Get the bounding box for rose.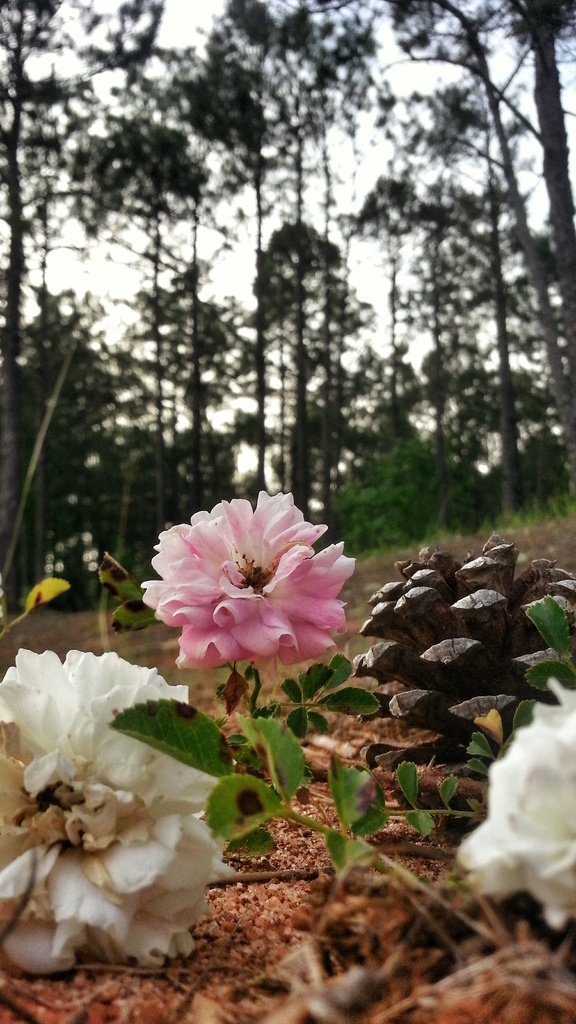
(x1=451, y1=673, x2=575, y2=935).
